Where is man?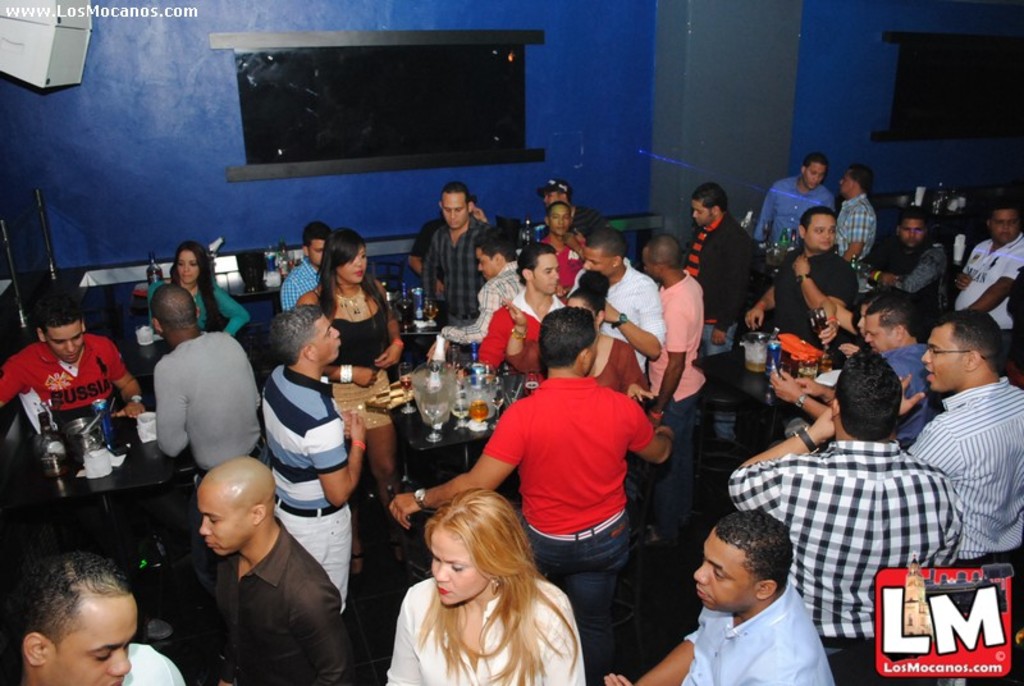
left=154, top=457, right=360, bottom=681.
